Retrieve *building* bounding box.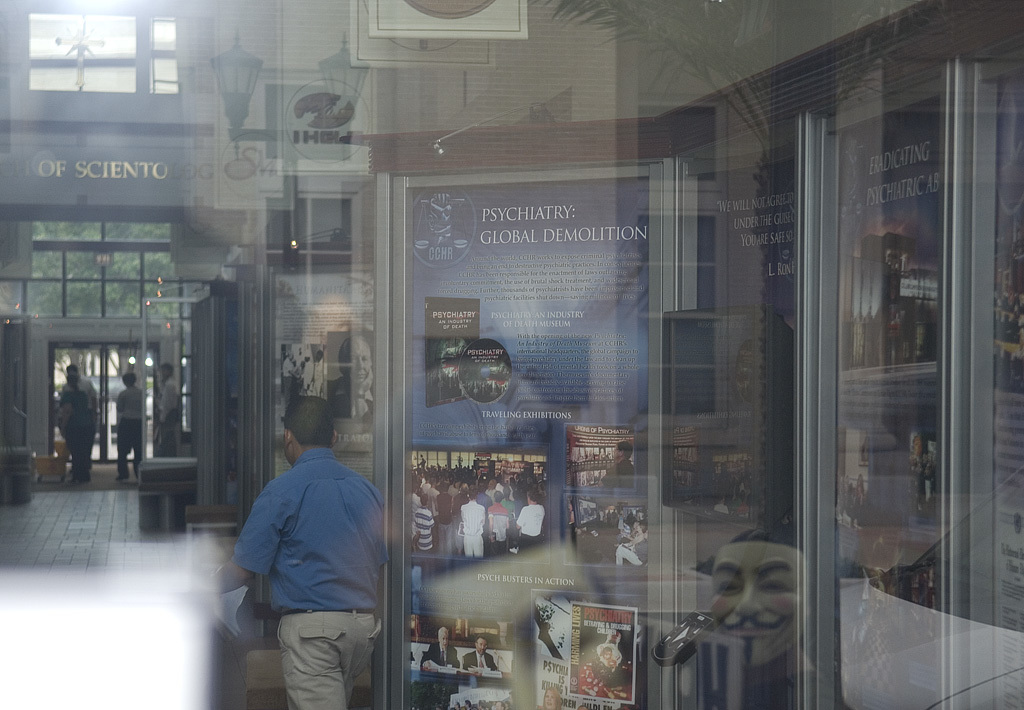
Bounding box: 0, 0, 1023, 709.
